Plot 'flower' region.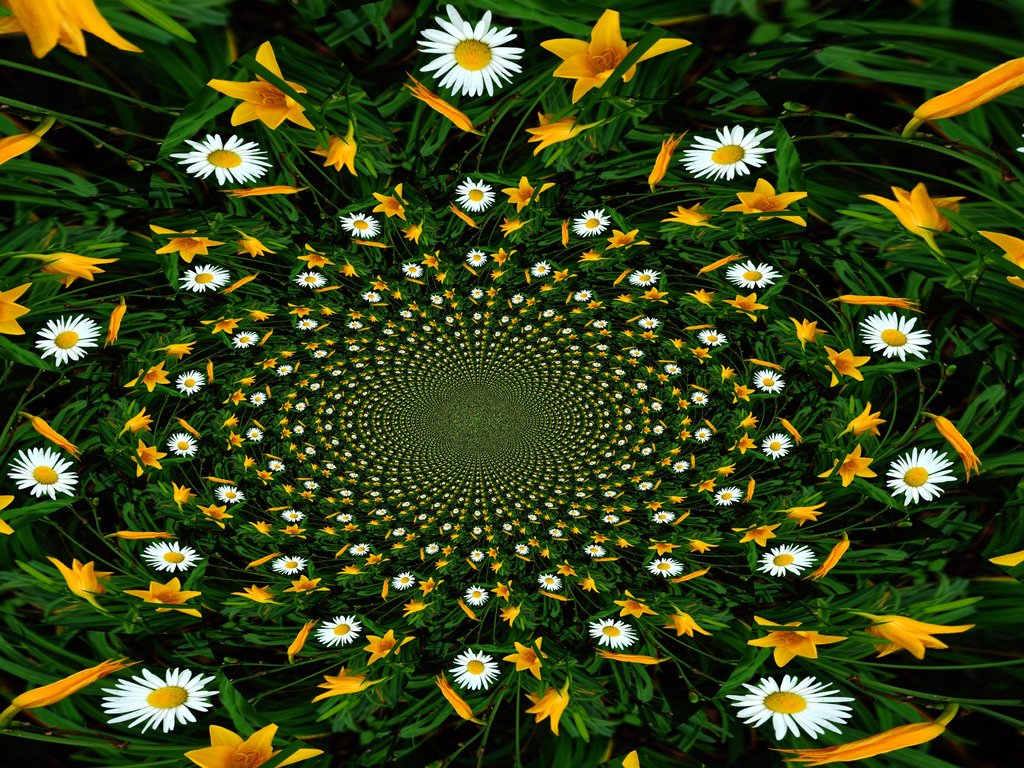
Plotted at 863 609 973 659.
